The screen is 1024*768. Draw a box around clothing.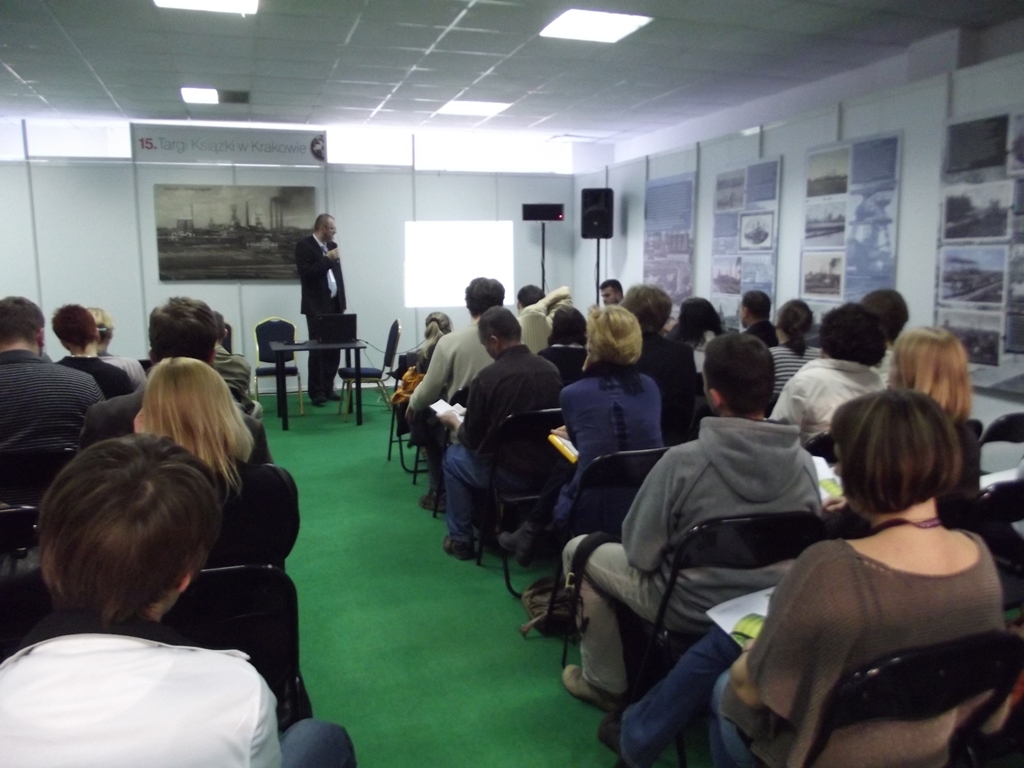
detection(517, 368, 660, 563).
